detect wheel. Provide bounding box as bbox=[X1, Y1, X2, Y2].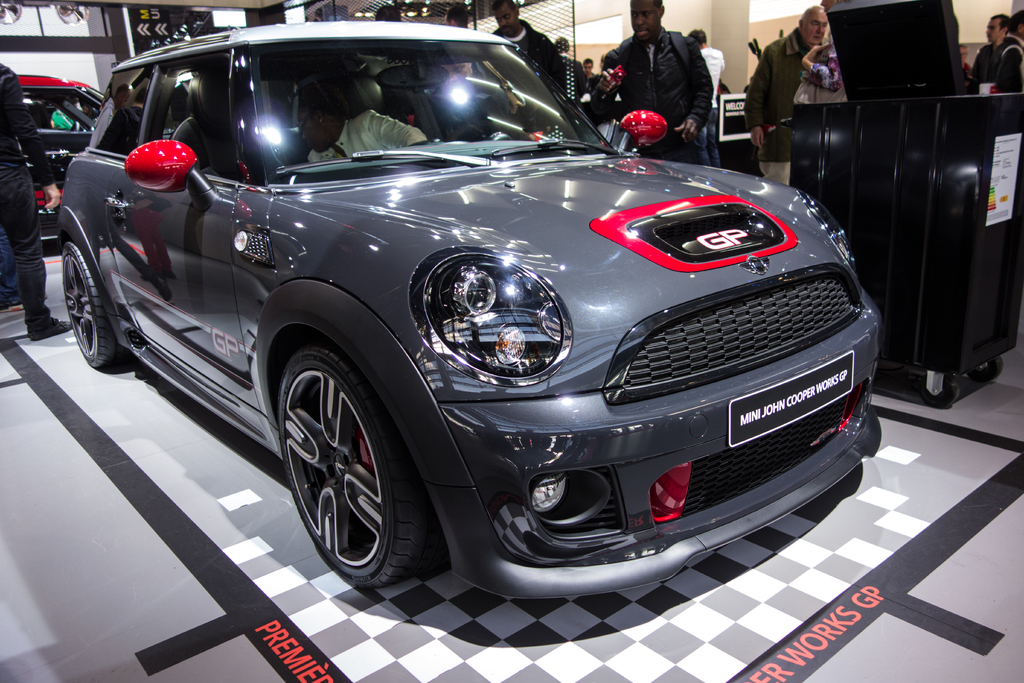
bbox=[67, 240, 122, 373].
